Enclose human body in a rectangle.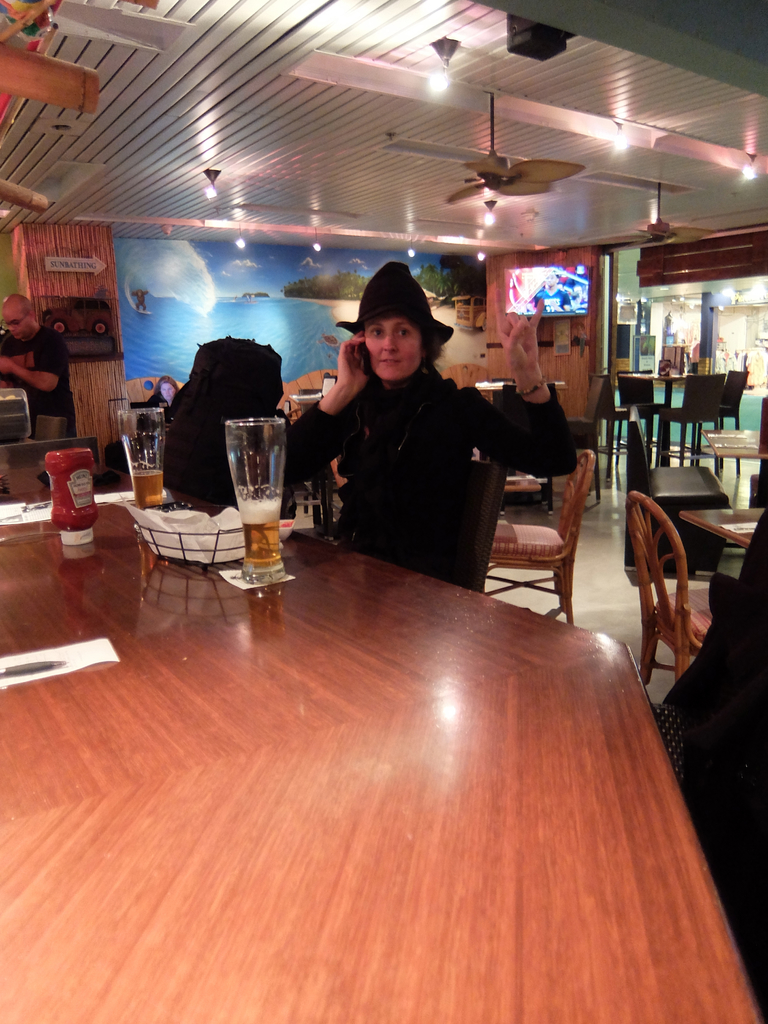
bbox(525, 279, 573, 312).
